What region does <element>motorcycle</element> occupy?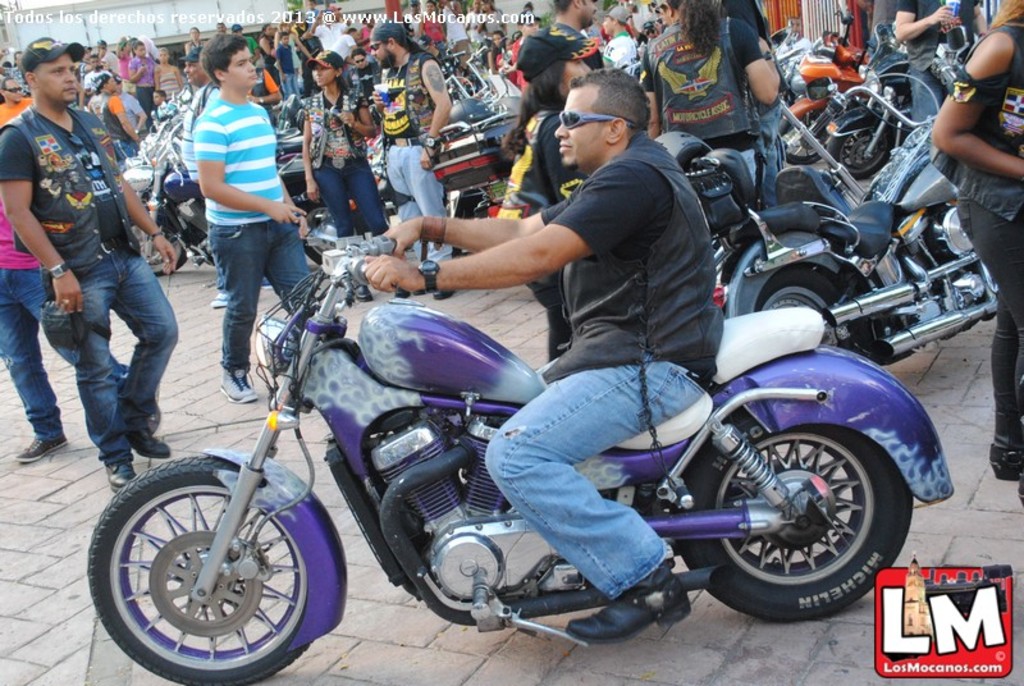
44/157/918/671.
